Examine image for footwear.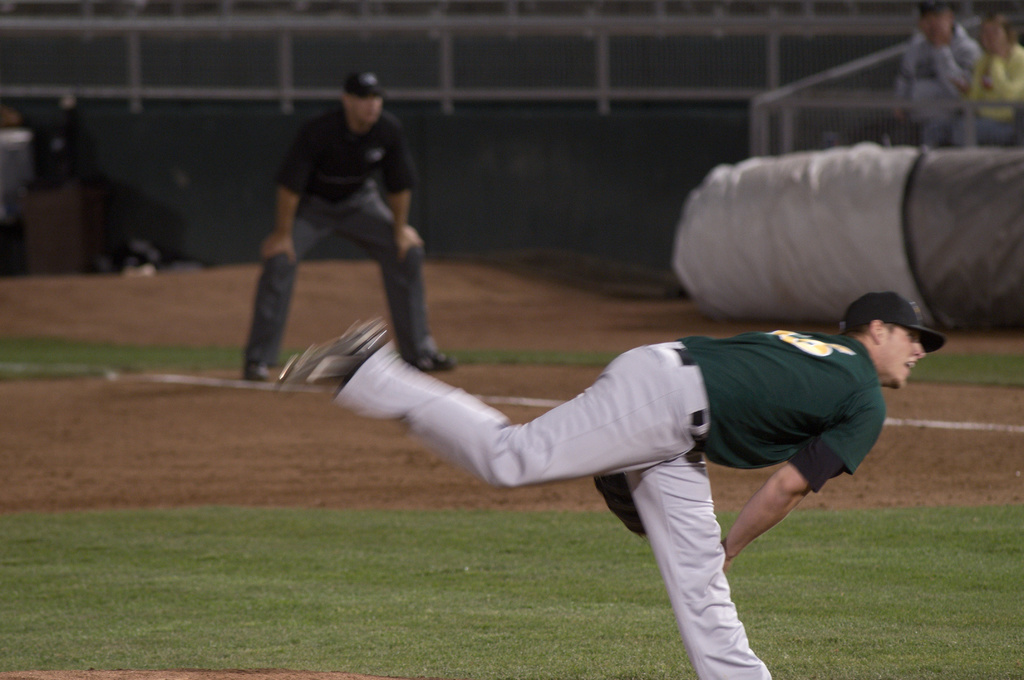
Examination result: (left=282, top=316, right=383, bottom=391).
